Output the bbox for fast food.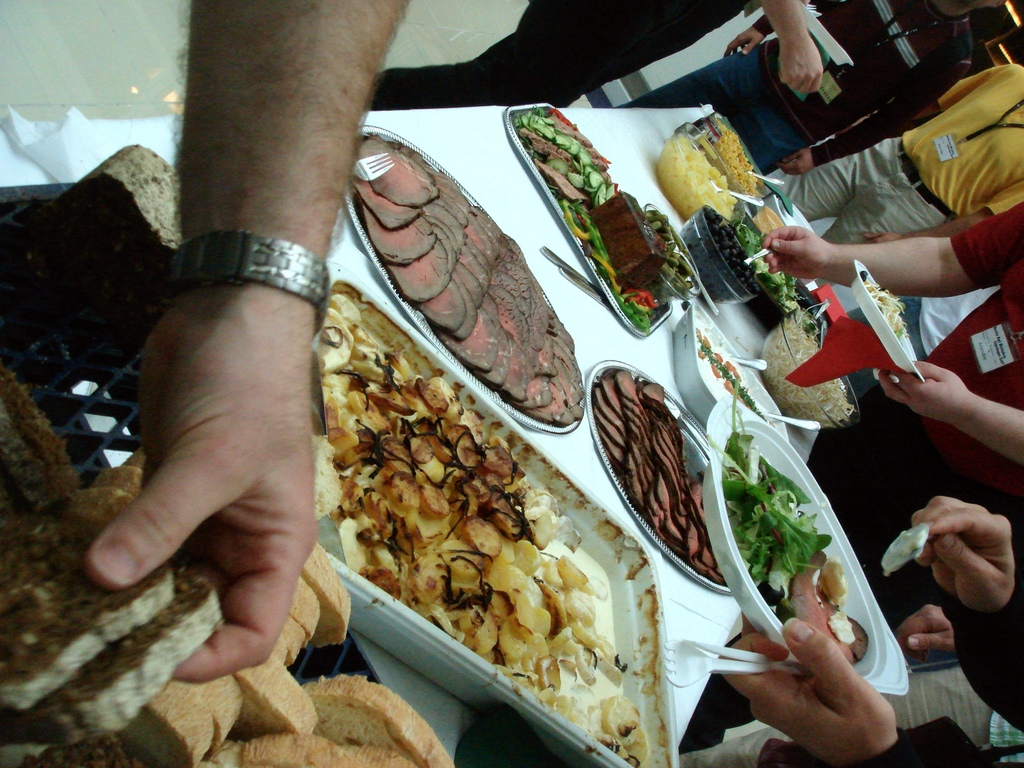
[x1=282, y1=575, x2=322, y2=639].
